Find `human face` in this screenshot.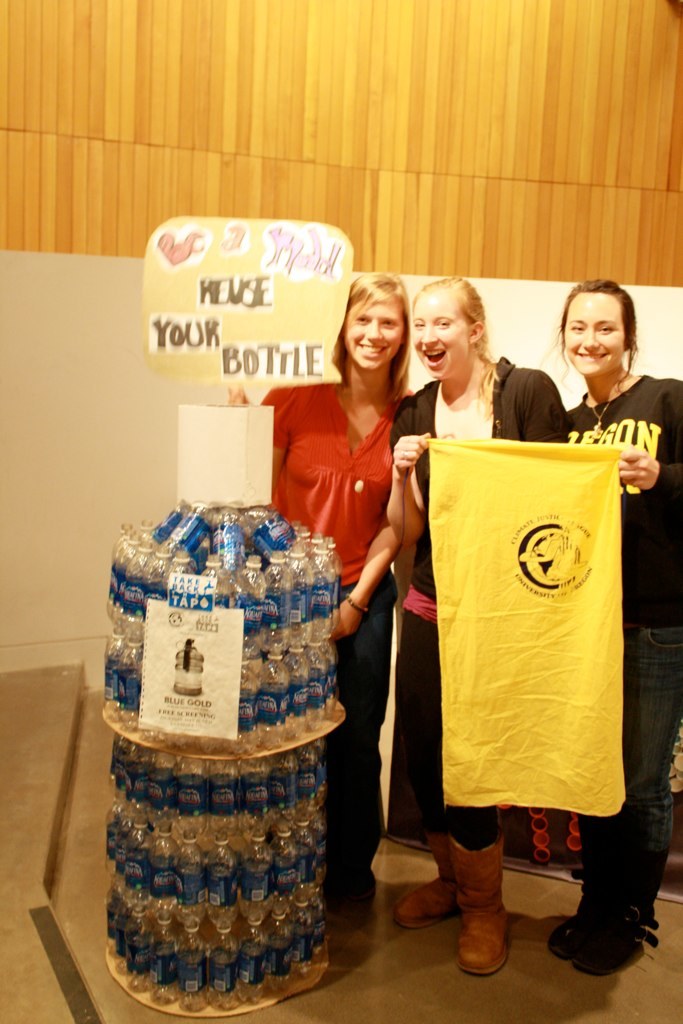
The bounding box for `human face` is [414, 290, 469, 374].
